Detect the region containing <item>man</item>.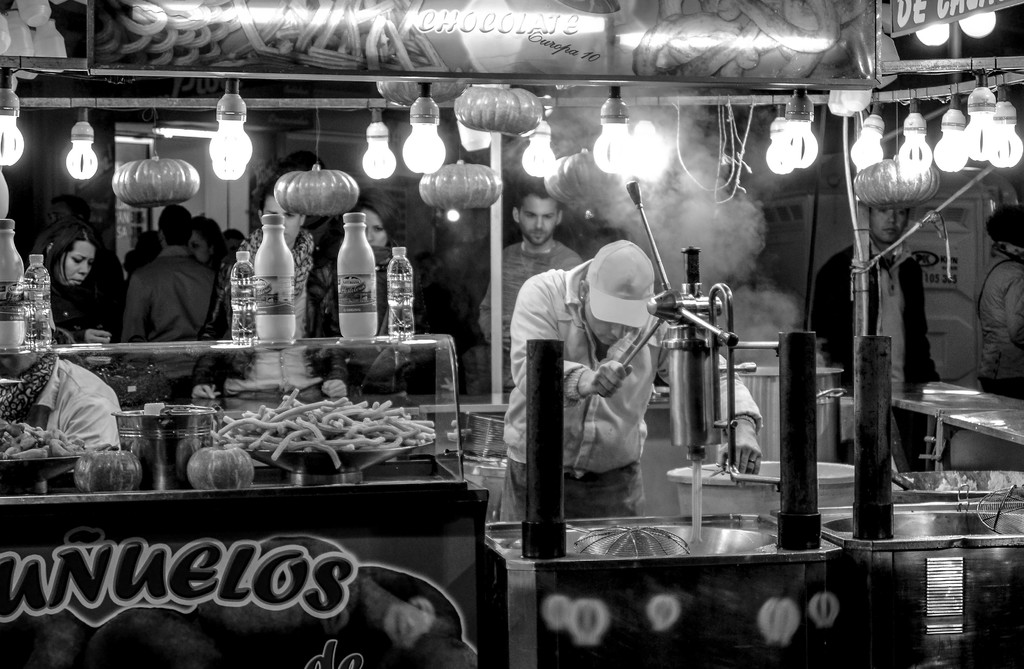
(x1=479, y1=183, x2=577, y2=383).
